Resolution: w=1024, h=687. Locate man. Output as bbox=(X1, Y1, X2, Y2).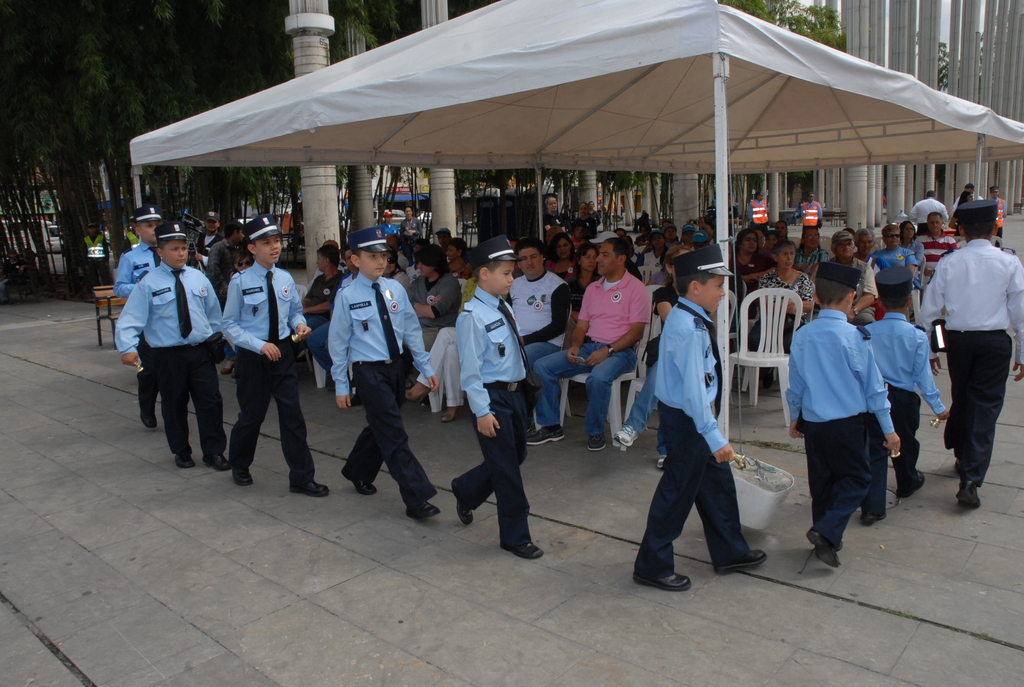
bbox=(929, 197, 1021, 503).
